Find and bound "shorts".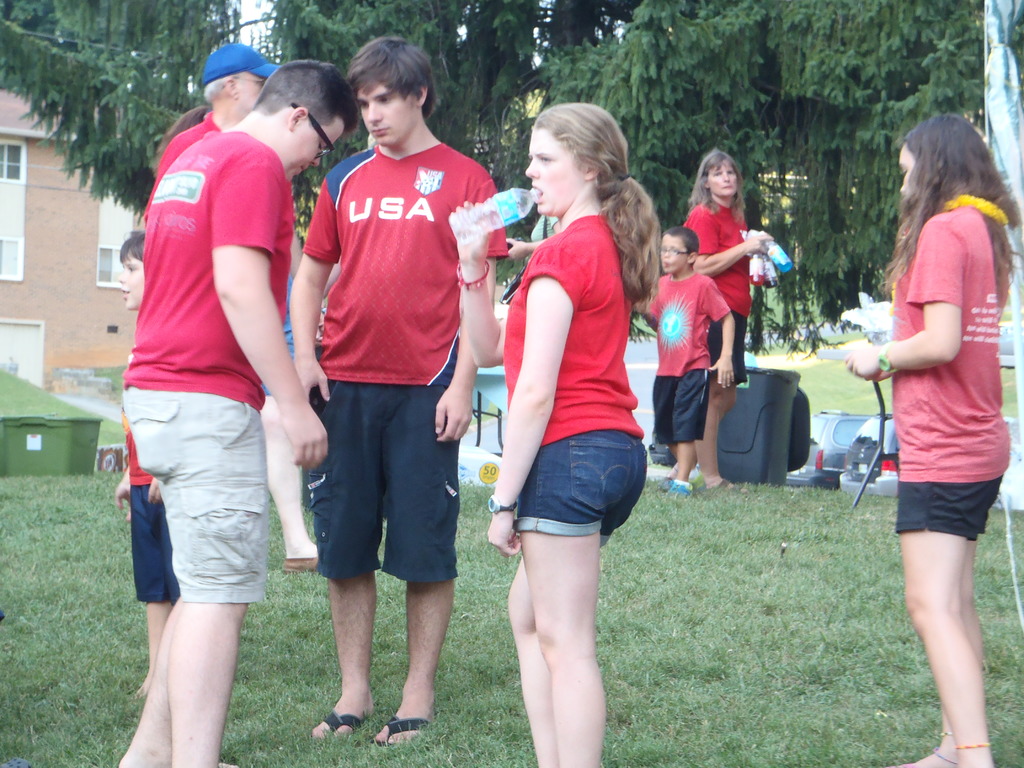
Bound: <box>705,308,748,383</box>.
